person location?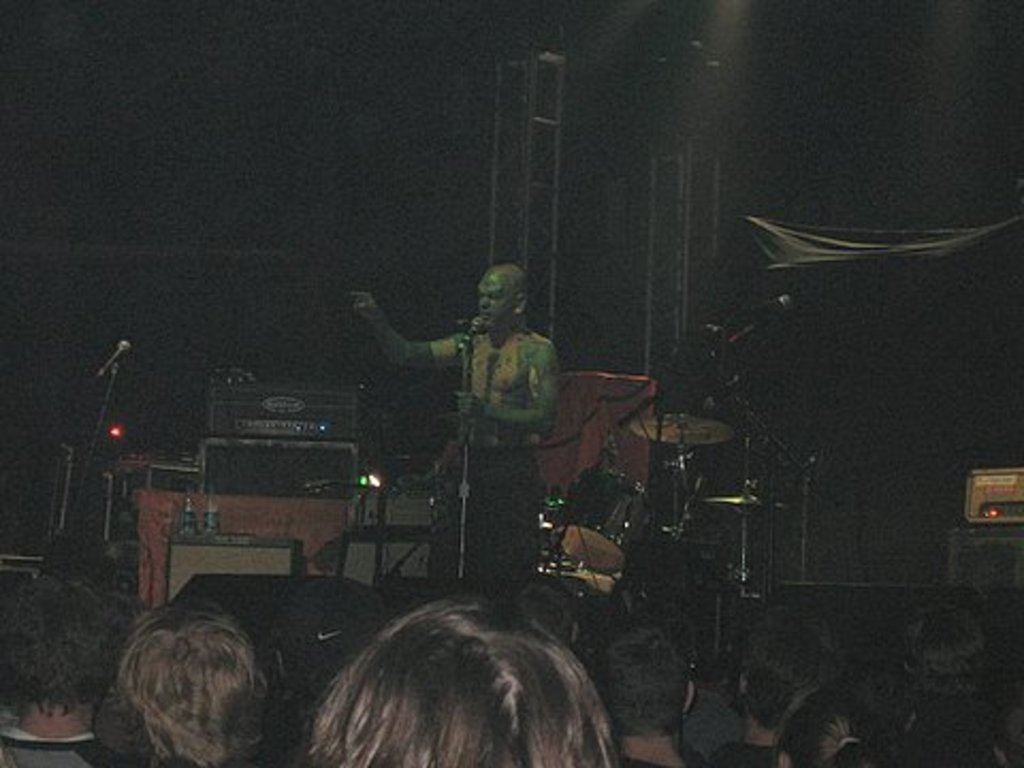
348 262 555 589
